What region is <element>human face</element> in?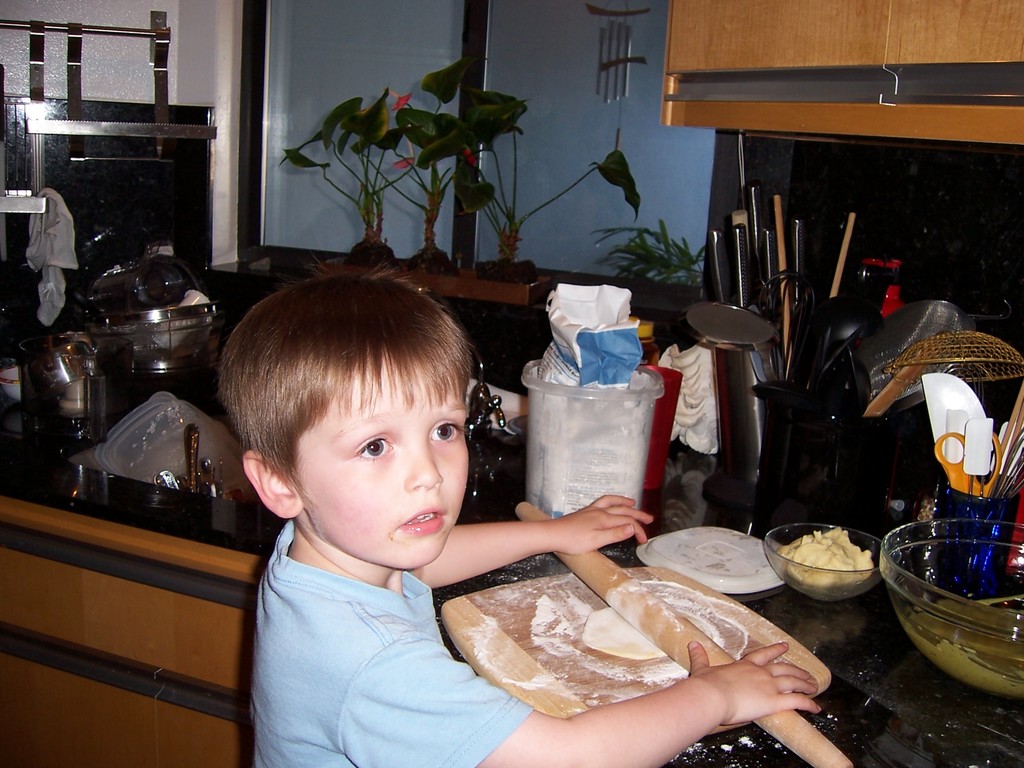
297:356:472:567.
